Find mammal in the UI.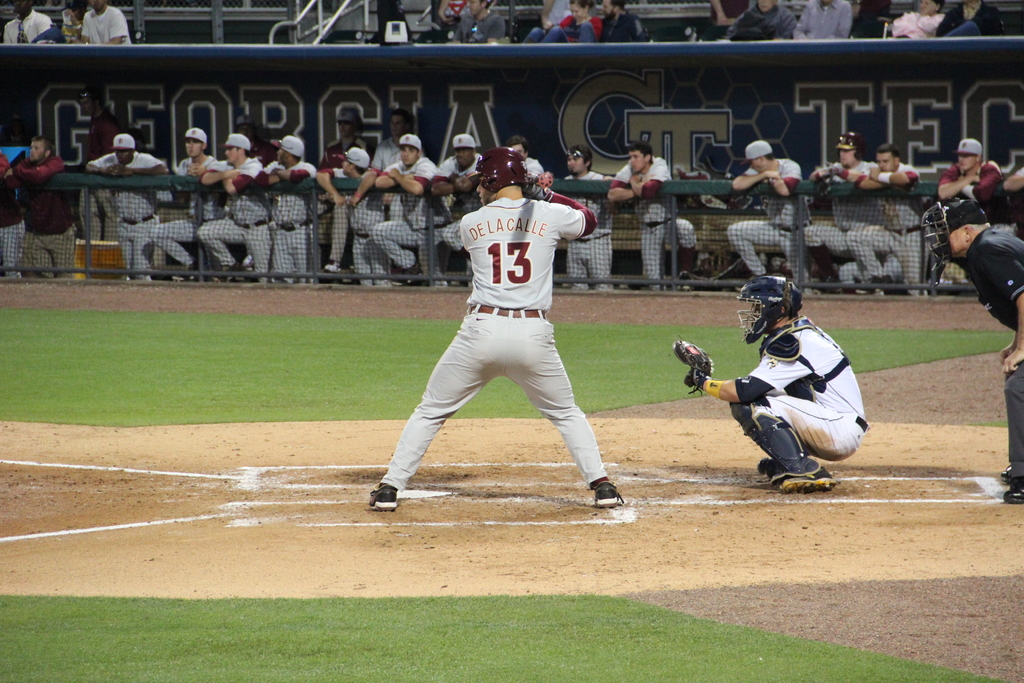
UI element at <region>152, 127, 221, 269</region>.
